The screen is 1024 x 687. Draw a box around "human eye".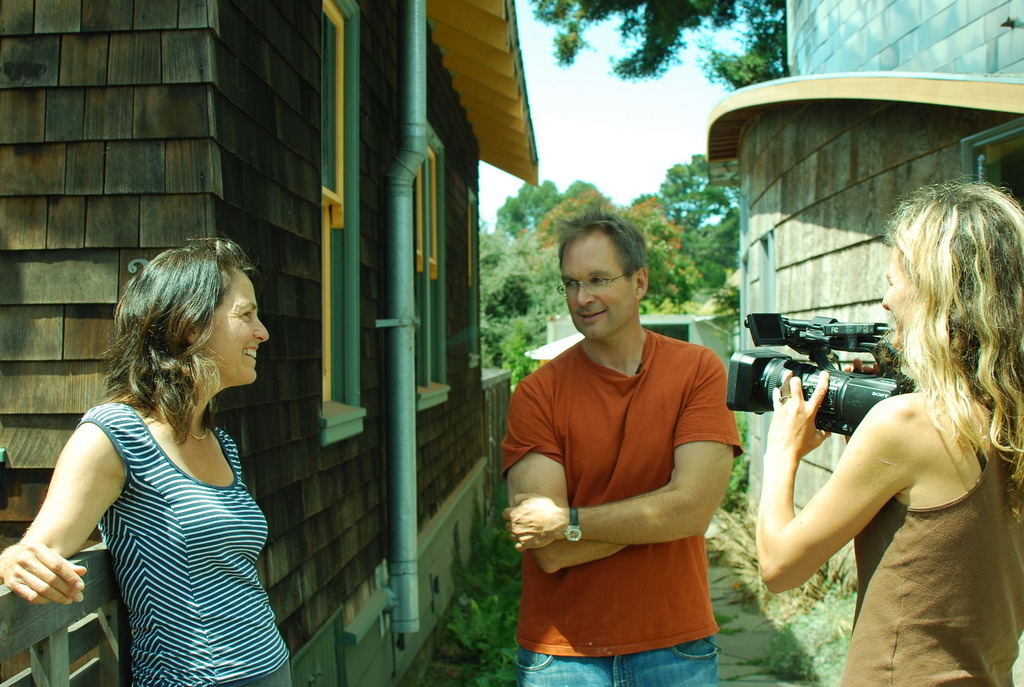
x1=562 y1=278 x2=578 y2=290.
